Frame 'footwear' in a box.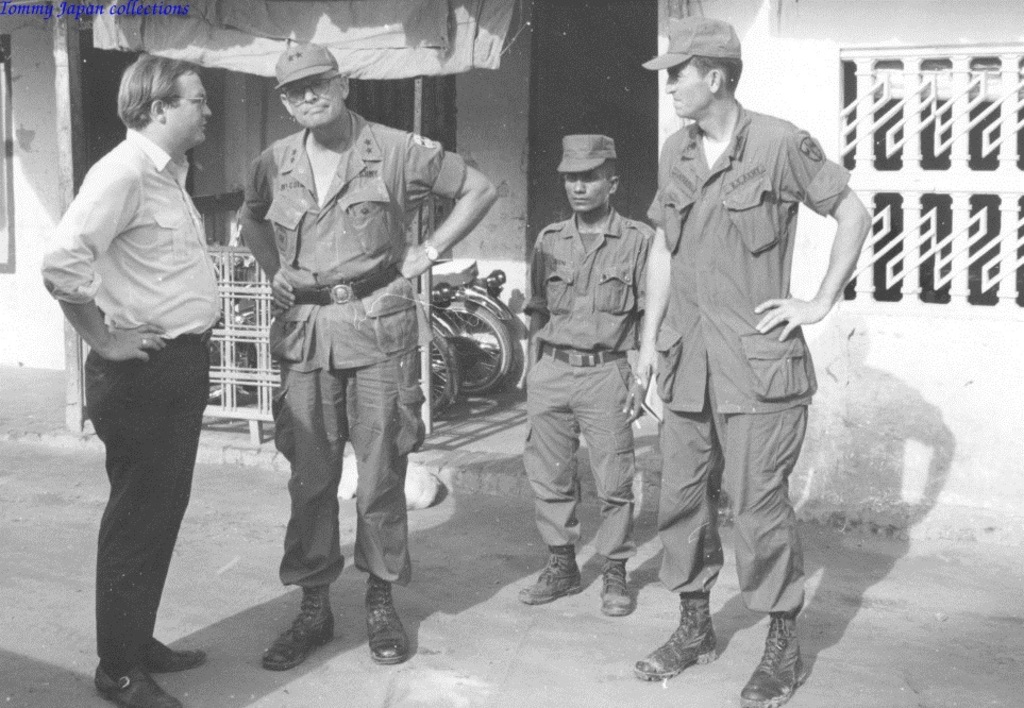
x1=90 y1=660 x2=177 y2=707.
